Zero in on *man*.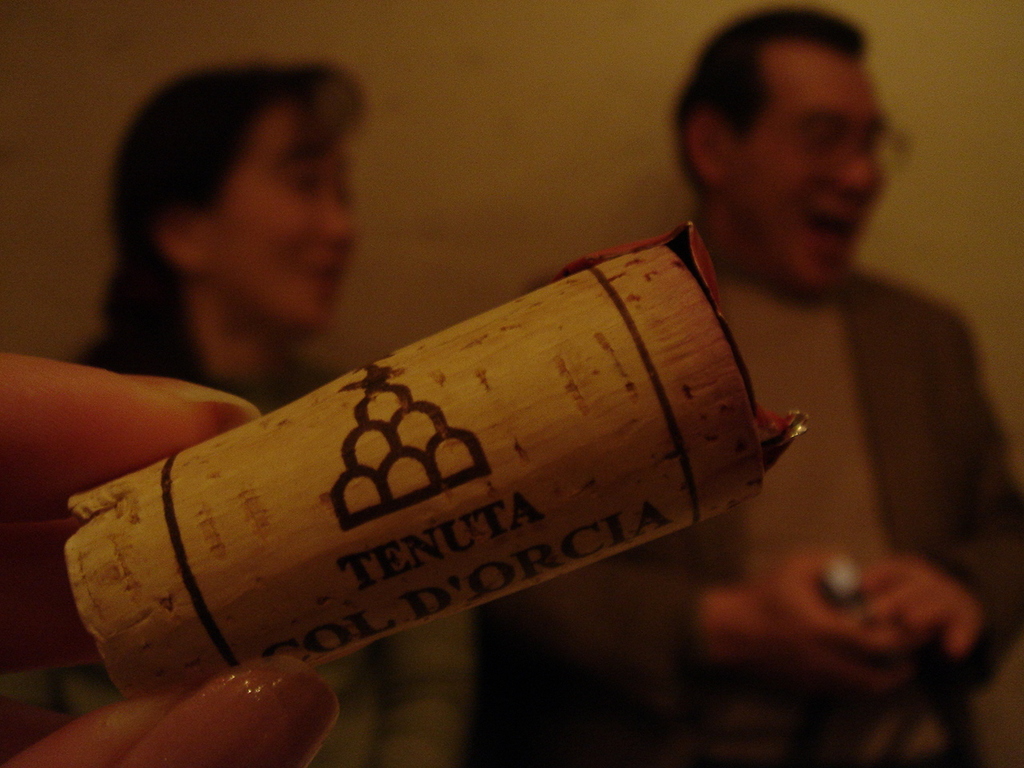
Zeroed in: 621:35:1014:650.
